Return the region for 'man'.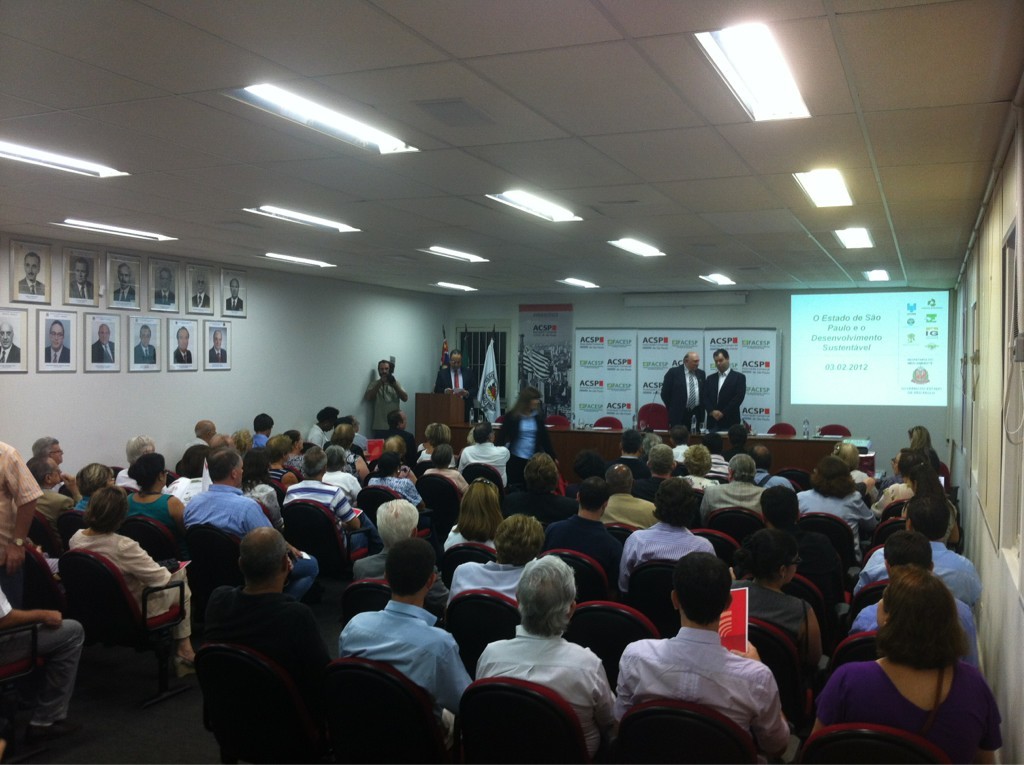
locate(0, 327, 19, 362).
